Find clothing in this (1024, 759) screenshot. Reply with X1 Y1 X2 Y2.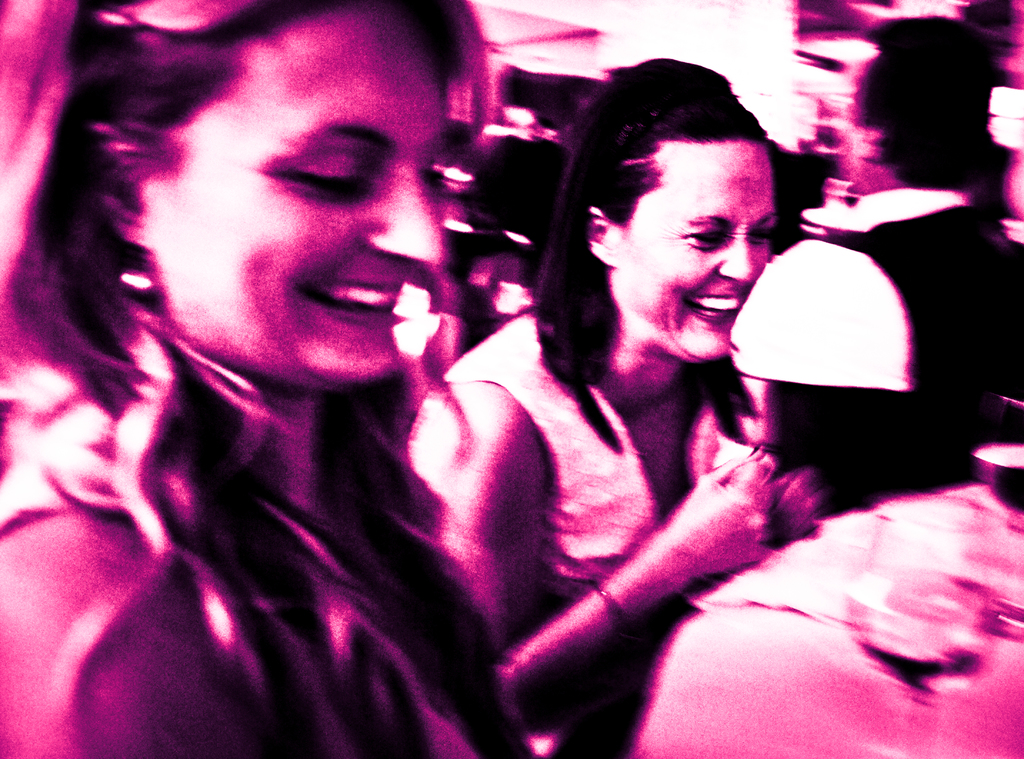
733 196 1023 509.
